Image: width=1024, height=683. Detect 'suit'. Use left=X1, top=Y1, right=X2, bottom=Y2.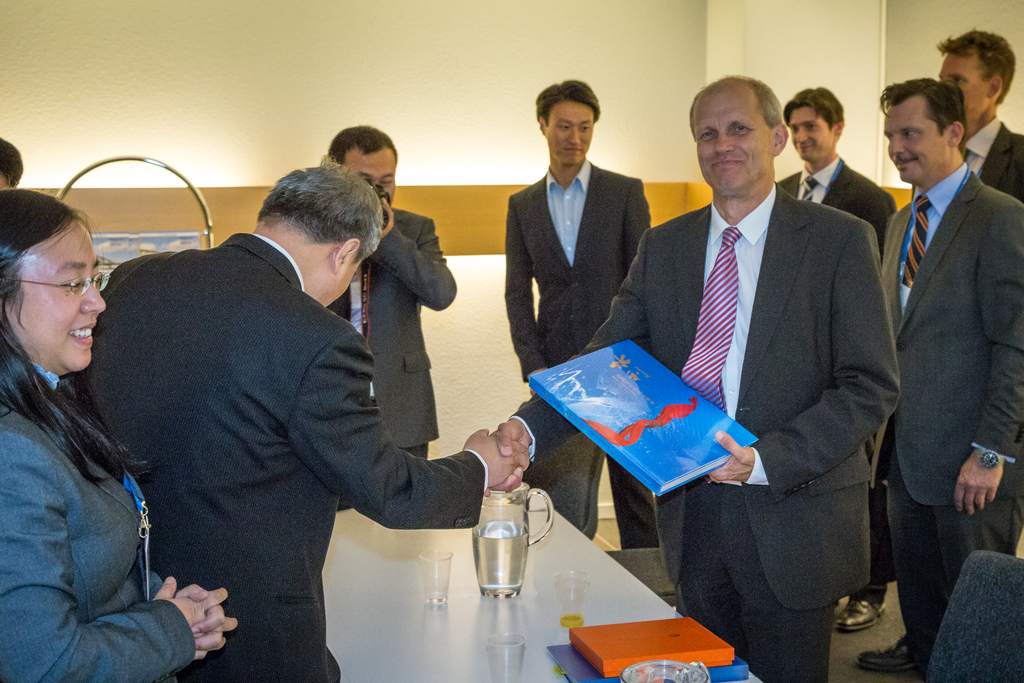
left=61, top=232, right=488, bottom=682.
